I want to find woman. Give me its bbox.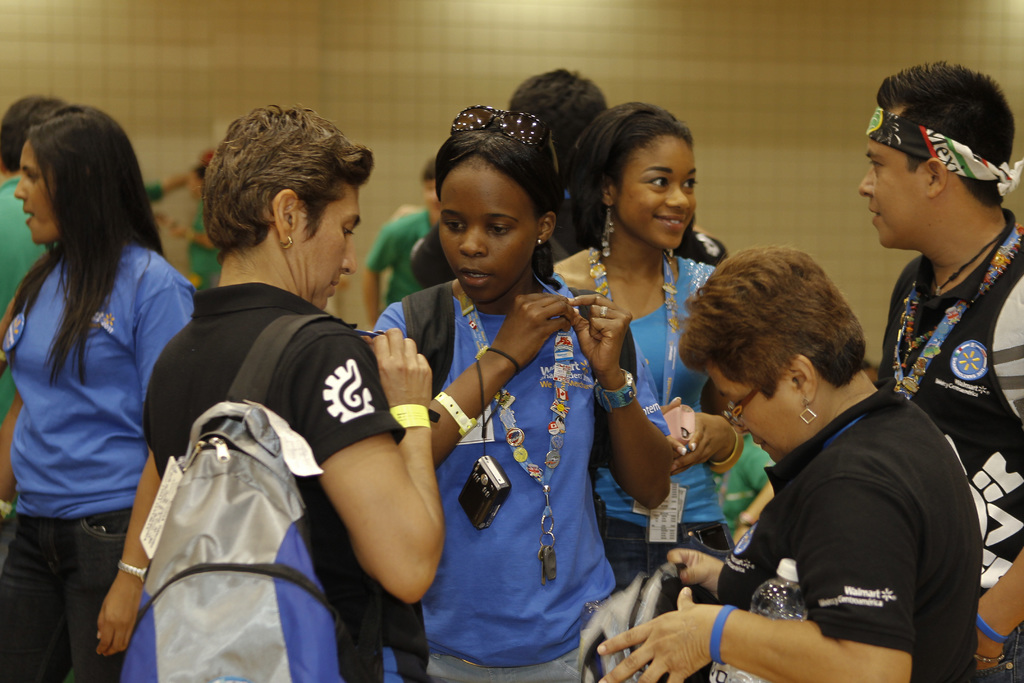
x1=545 y1=101 x2=745 y2=593.
